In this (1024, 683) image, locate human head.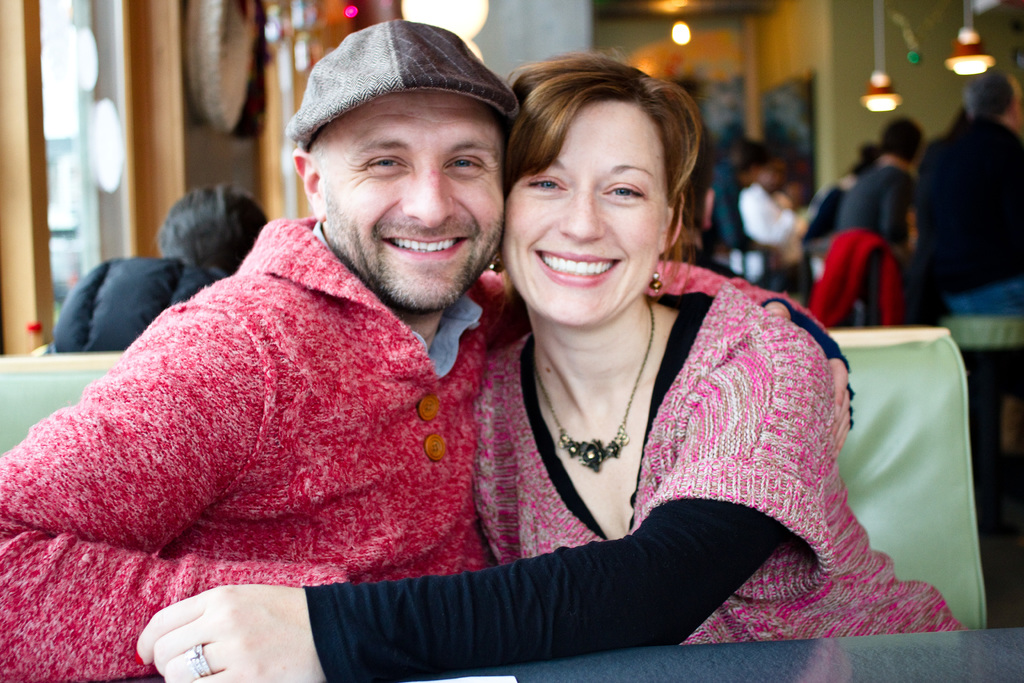
Bounding box: detection(965, 70, 1023, 135).
